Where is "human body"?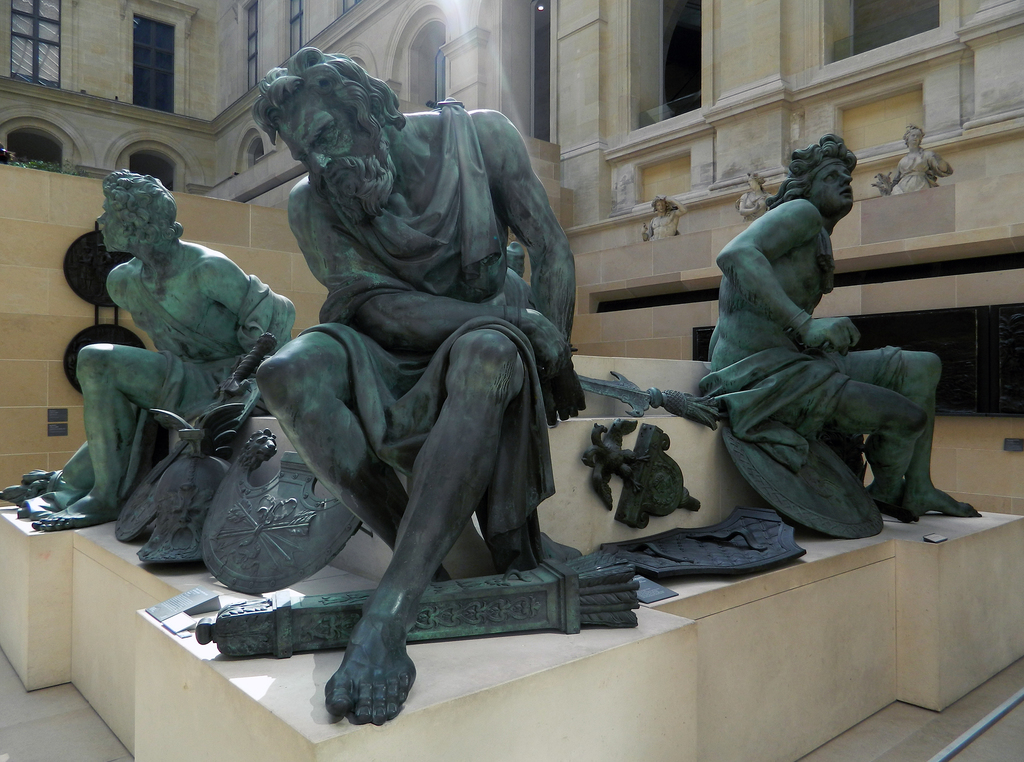
BBox(642, 195, 687, 238).
